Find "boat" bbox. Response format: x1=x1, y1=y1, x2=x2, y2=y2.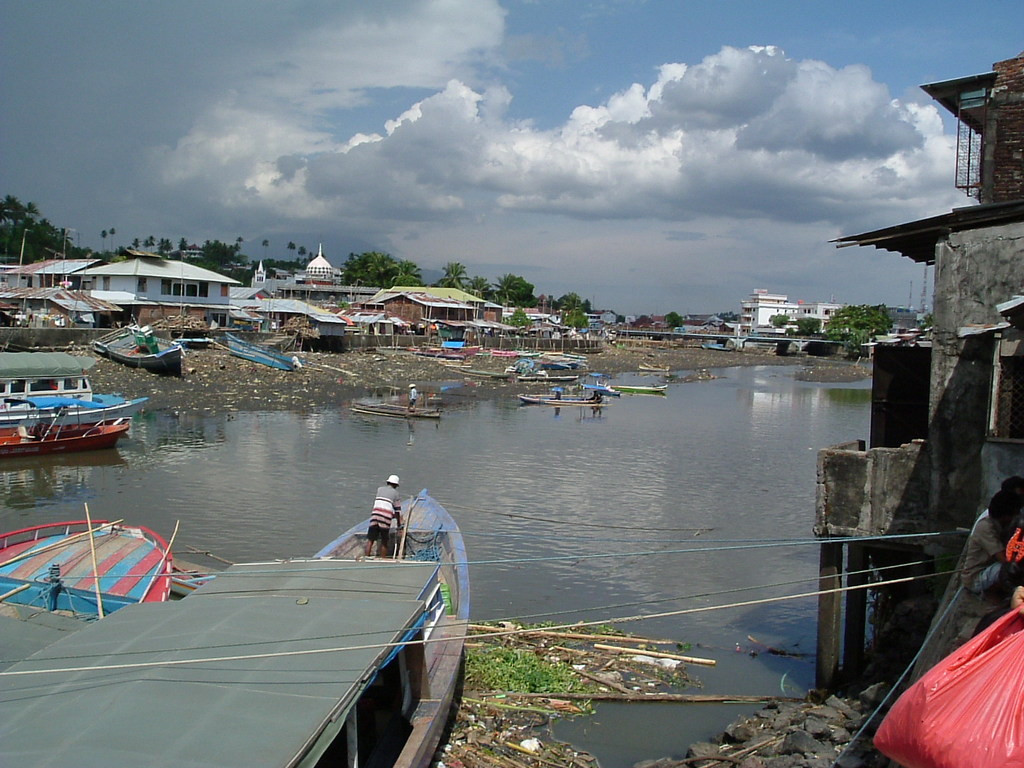
x1=0, y1=393, x2=154, y2=463.
